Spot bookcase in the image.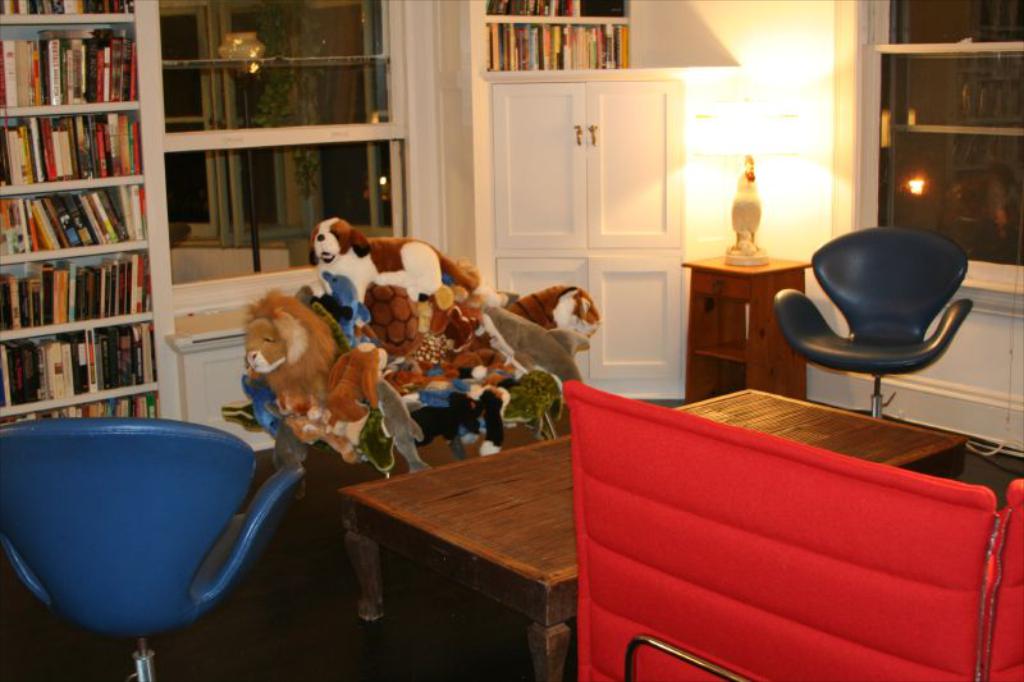
bookcase found at 481,0,635,75.
